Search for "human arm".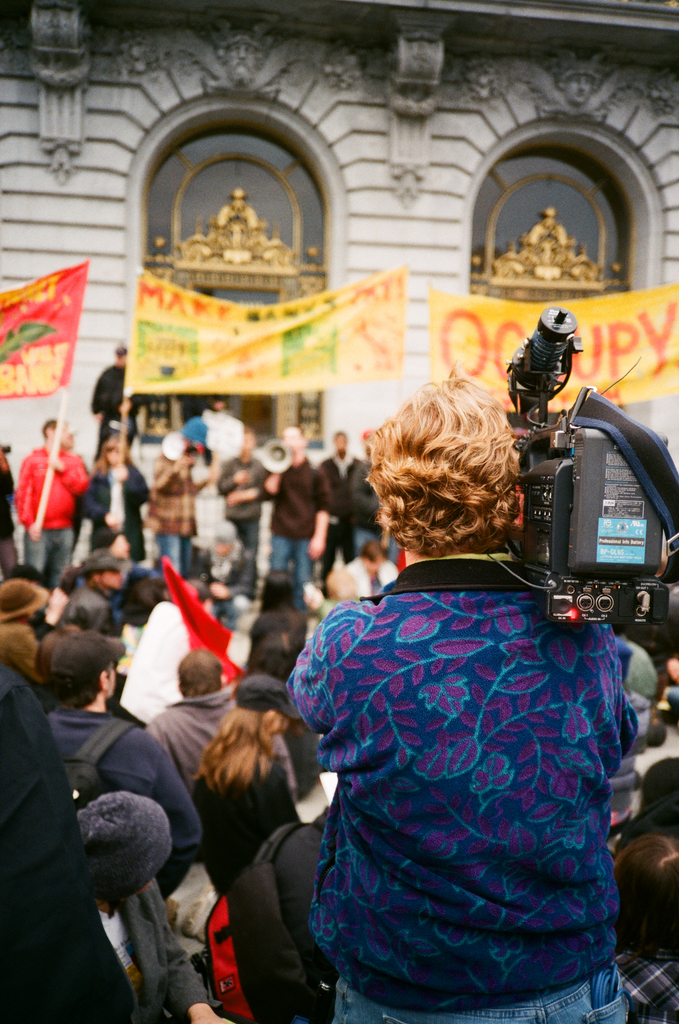
Found at l=13, t=456, r=42, b=541.
